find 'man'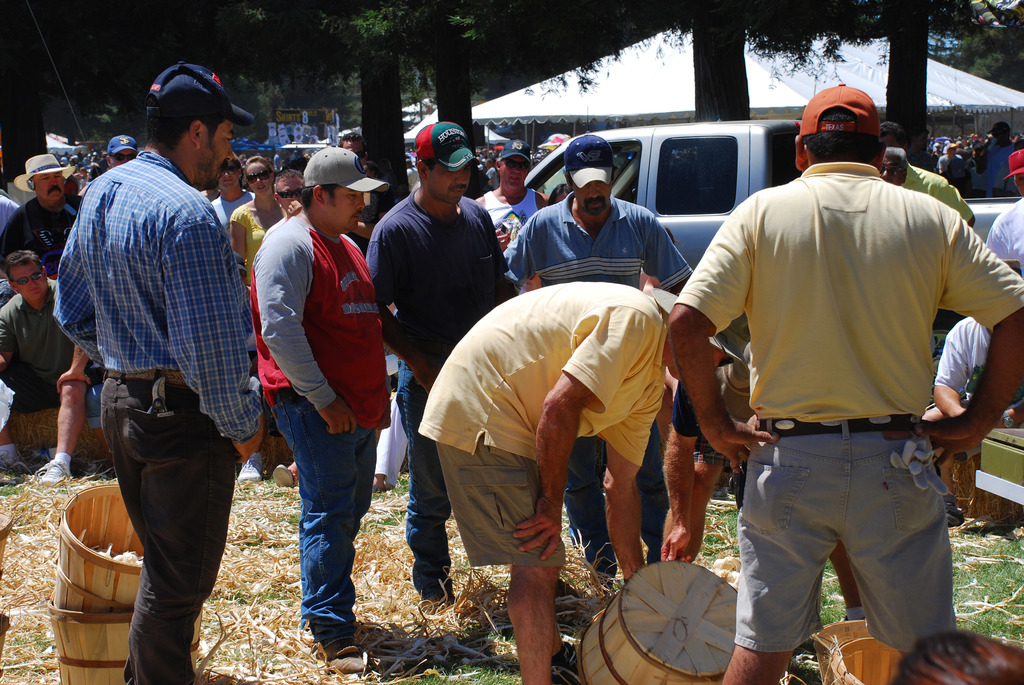
select_region(101, 131, 138, 174)
